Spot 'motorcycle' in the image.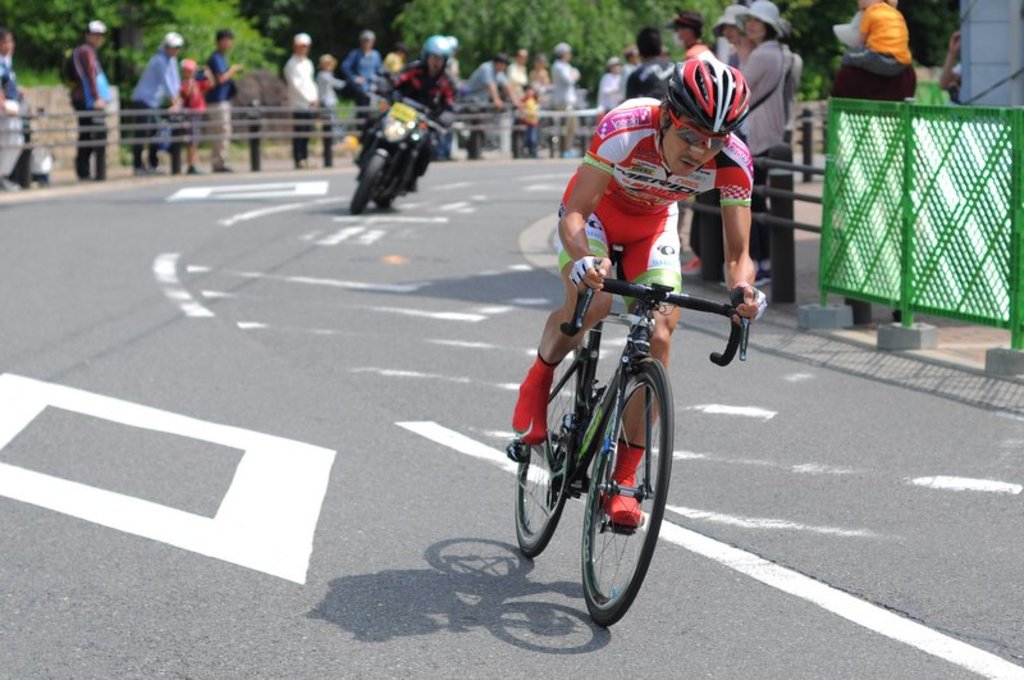
'motorcycle' found at locate(342, 82, 452, 197).
